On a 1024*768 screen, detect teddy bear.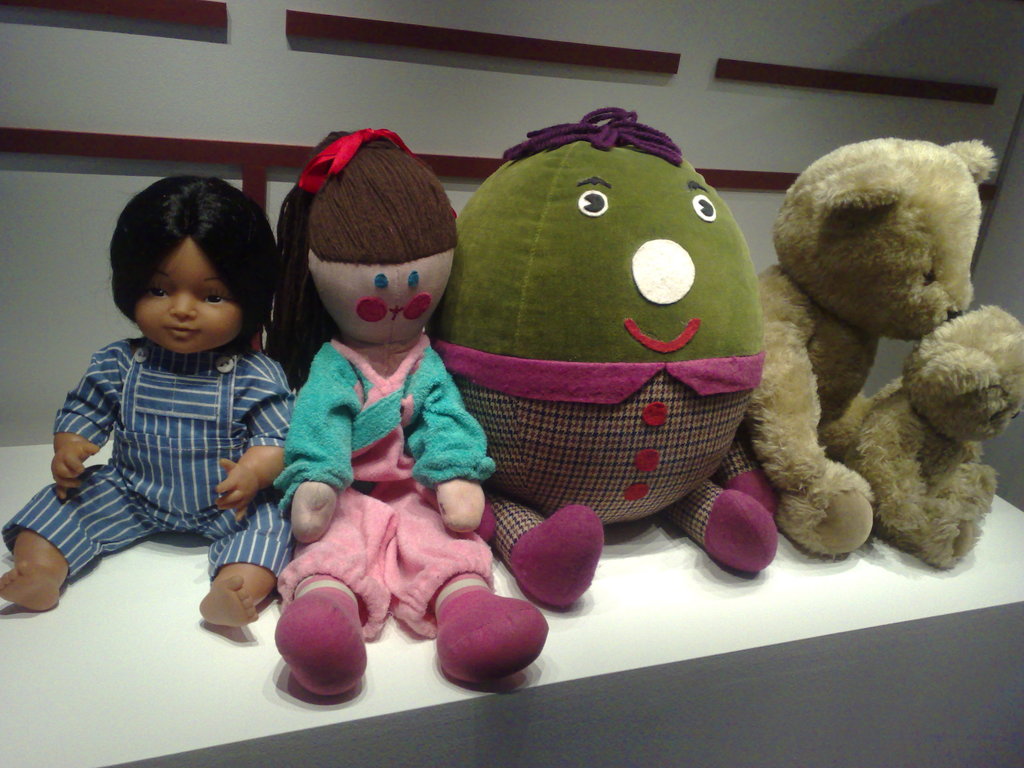
{"left": 844, "top": 303, "right": 1023, "bottom": 569}.
